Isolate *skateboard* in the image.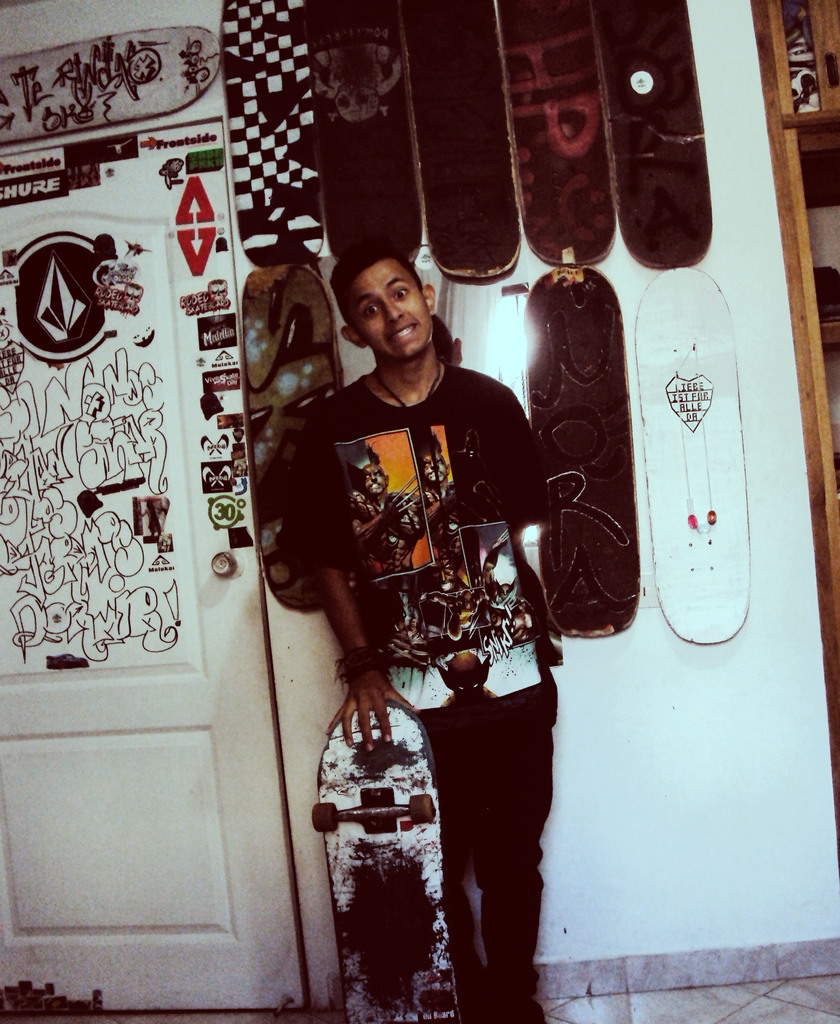
Isolated region: rect(392, 0, 522, 283).
